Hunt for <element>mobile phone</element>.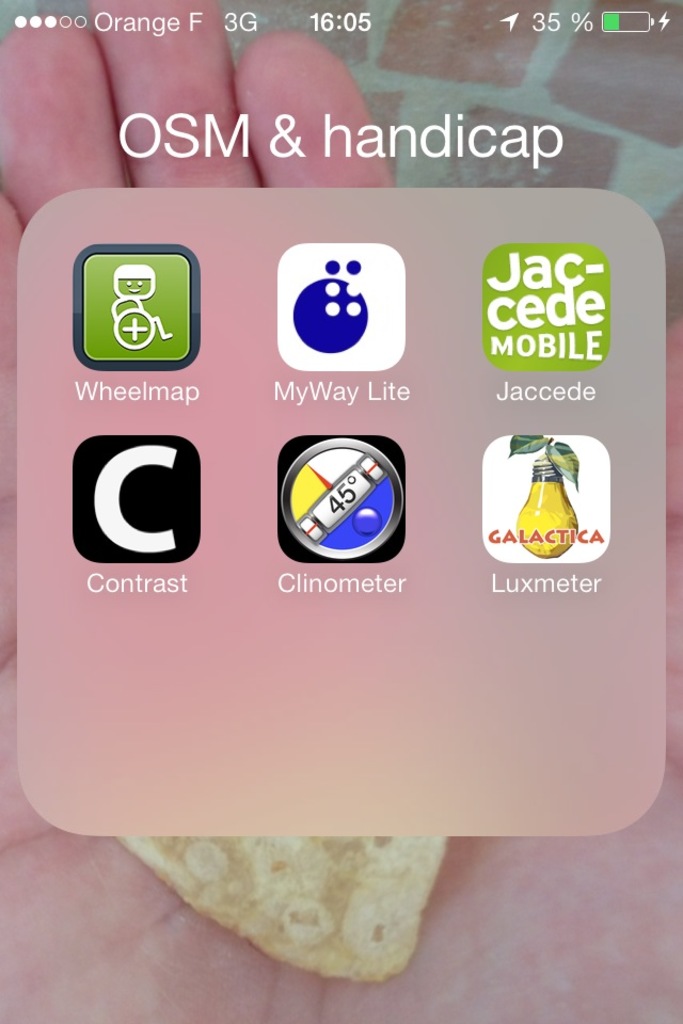
Hunted down at x1=0, y1=0, x2=682, y2=1023.
